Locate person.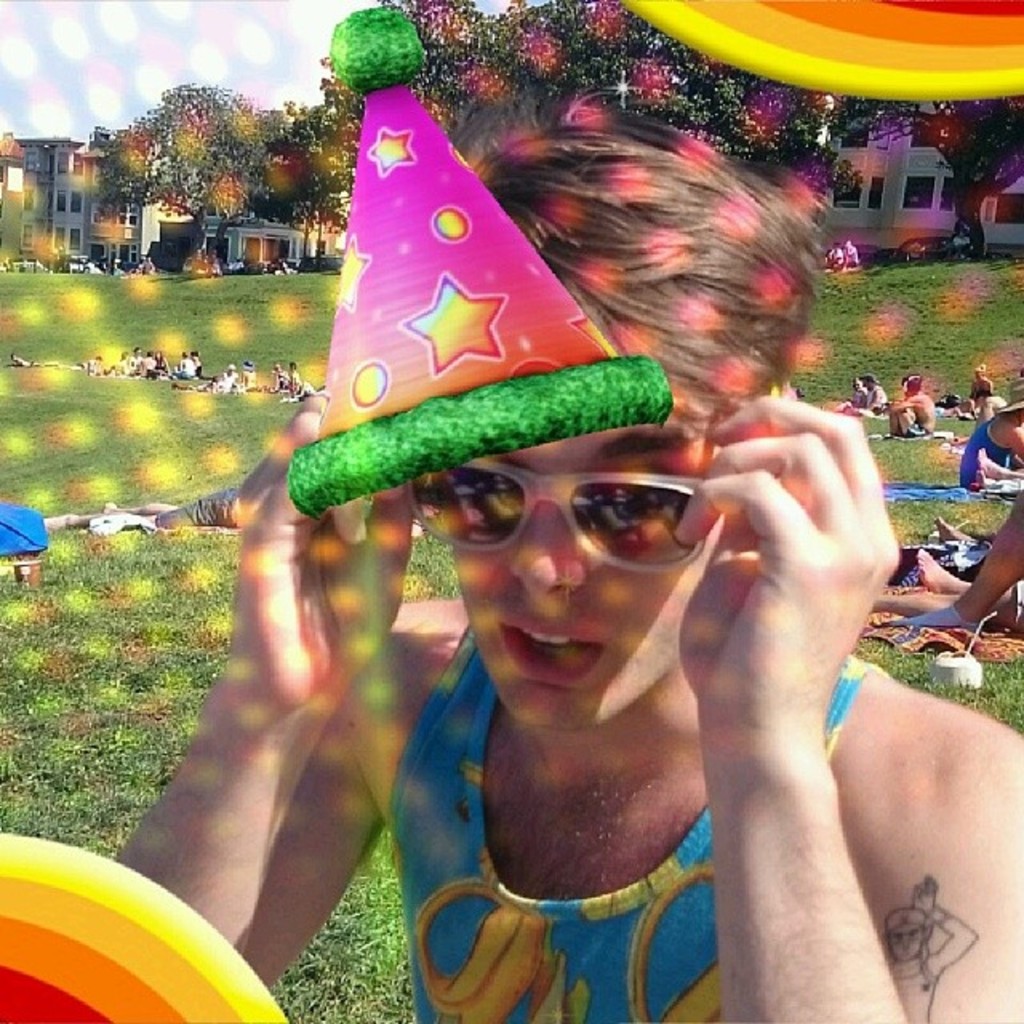
Bounding box: BBox(824, 237, 843, 267).
